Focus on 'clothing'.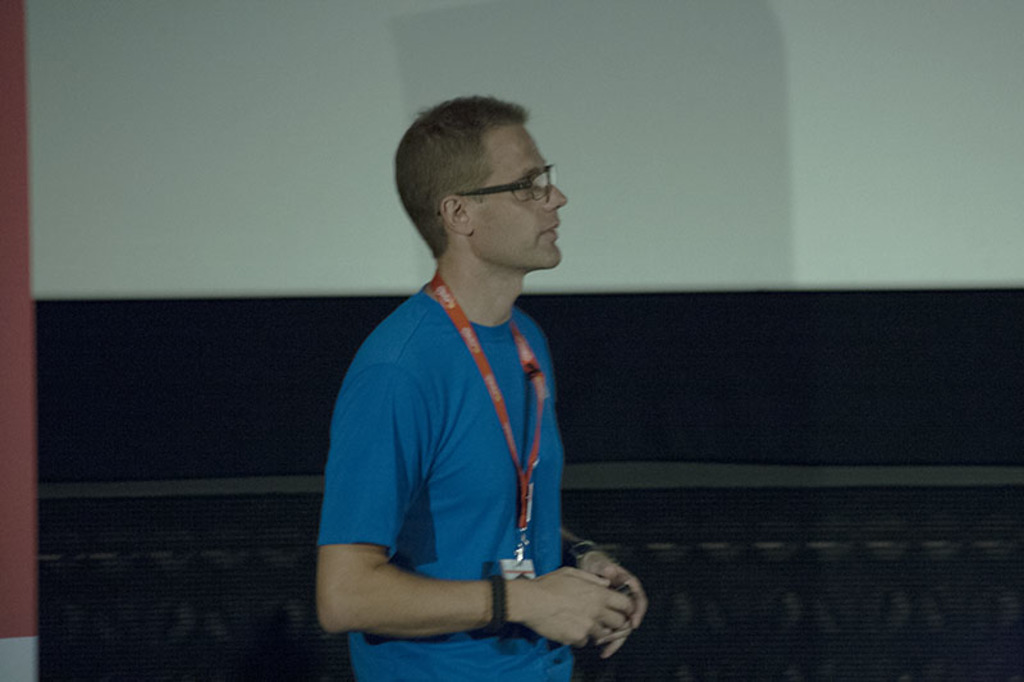
Focused at [x1=342, y1=229, x2=586, y2=646].
